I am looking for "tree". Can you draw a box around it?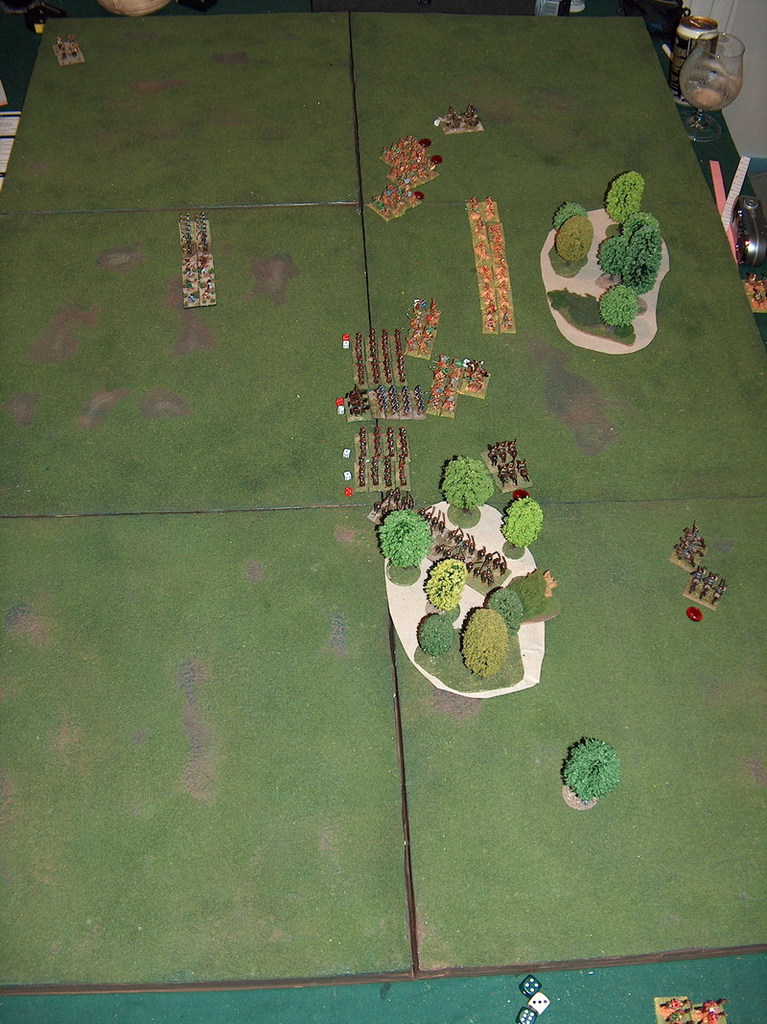
Sure, the bounding box is box(420, 558, 466, 606).
